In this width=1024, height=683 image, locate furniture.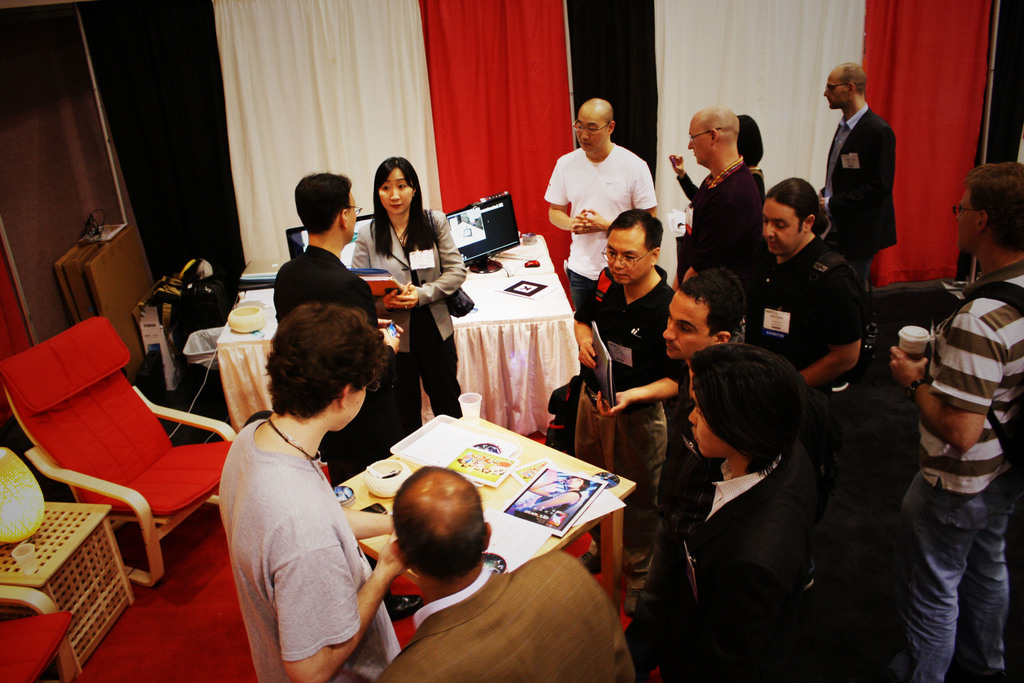
Bounding box: rect(212, 234, 582, 439).
